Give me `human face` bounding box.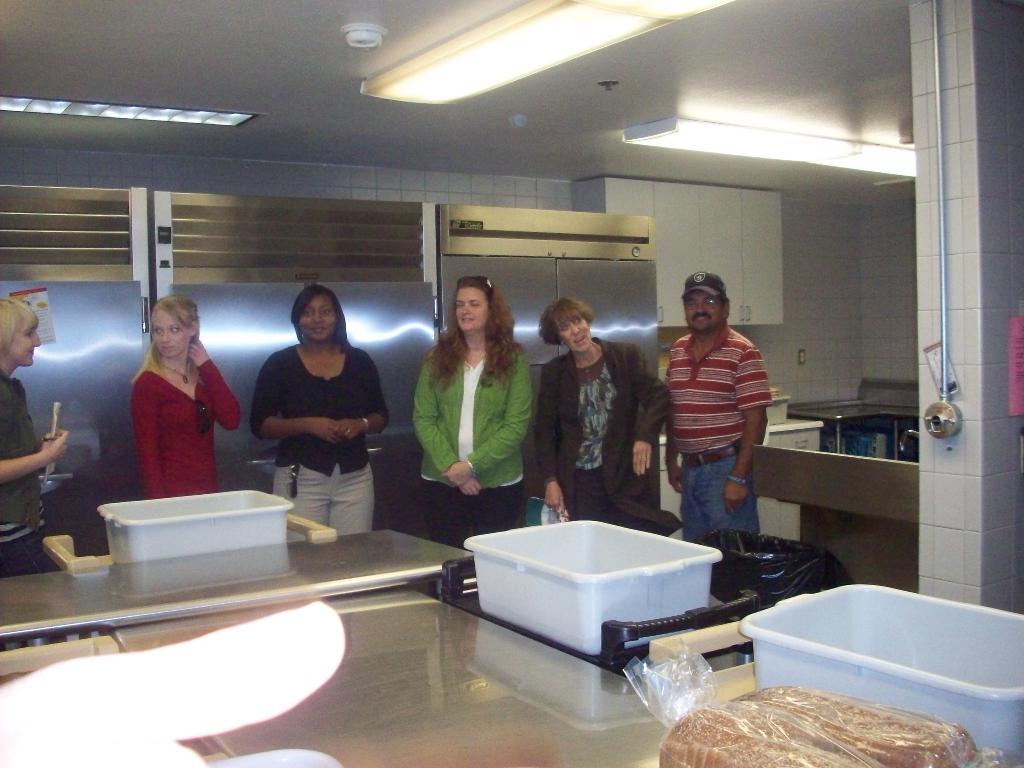
[153, 311, 186, 359].
